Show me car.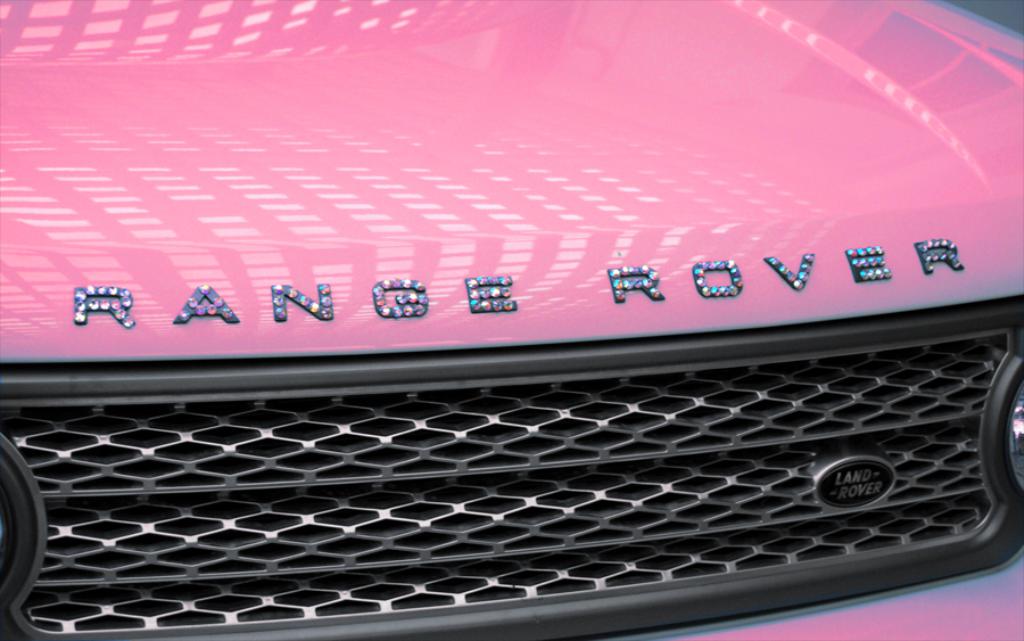
car is here: left=32, top=49, right=985, bottom=640.
